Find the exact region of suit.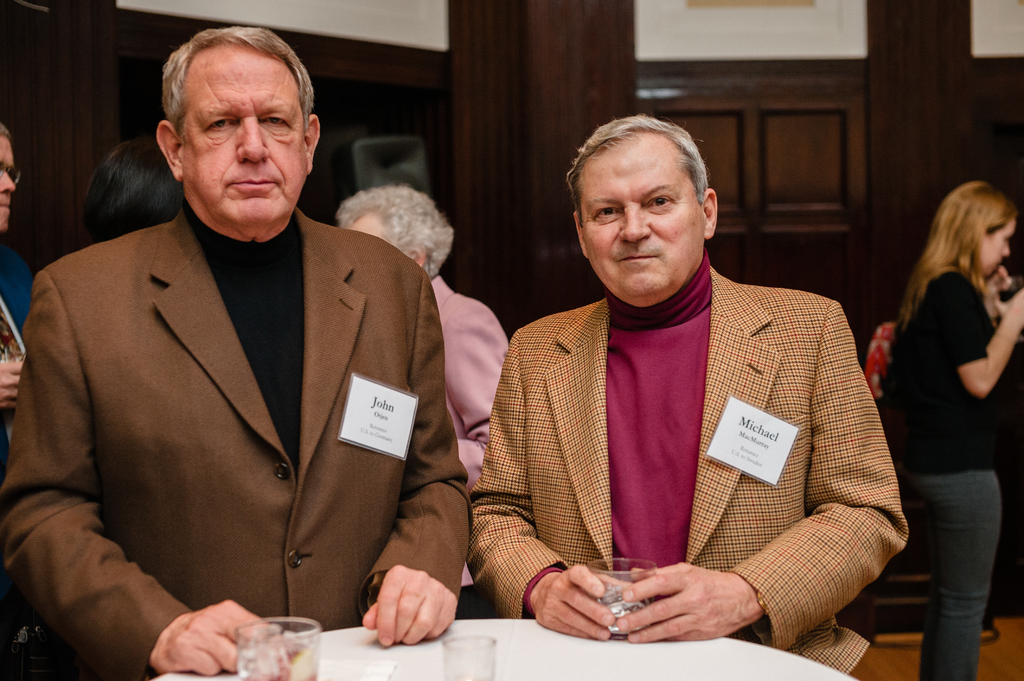
Exact region: [31, 120, 463, 646].
